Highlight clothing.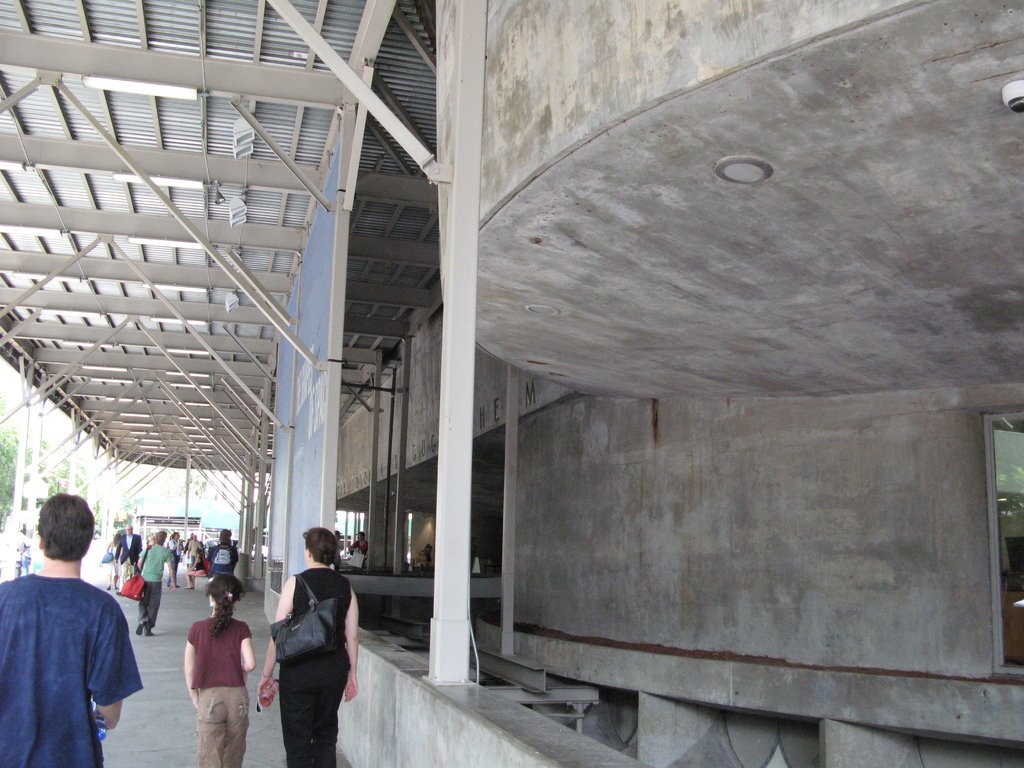
Highlighted region: BBox(134, 542, 178, 627).
